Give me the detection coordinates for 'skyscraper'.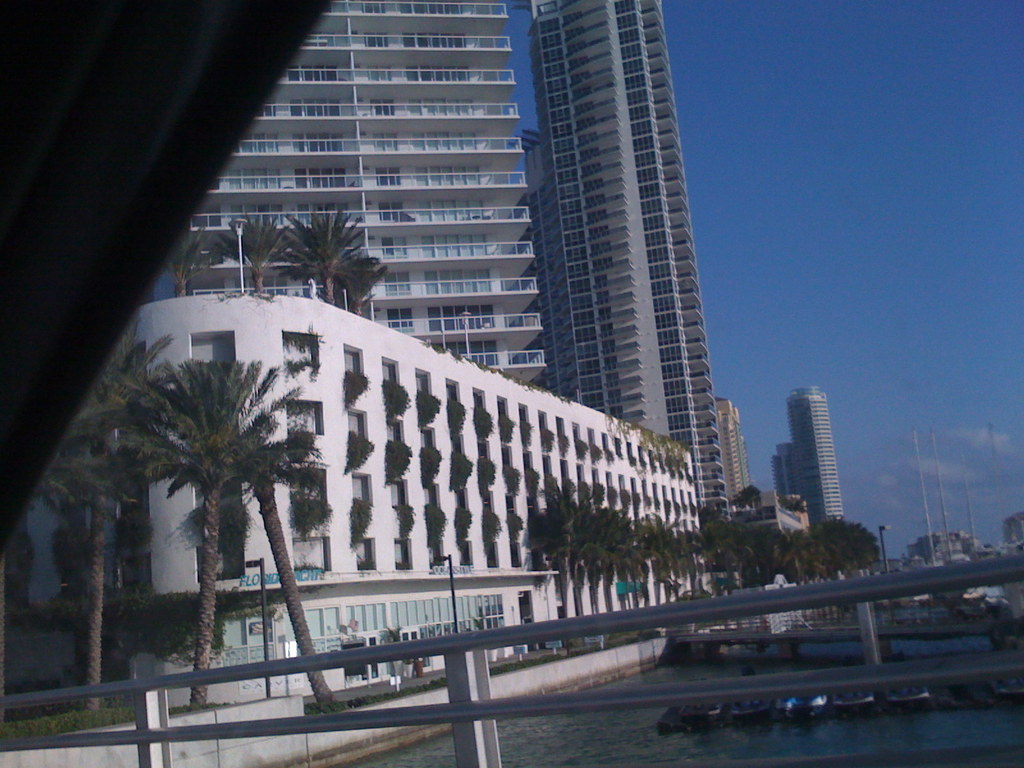
l=715, t=394, r=749, b=513.
